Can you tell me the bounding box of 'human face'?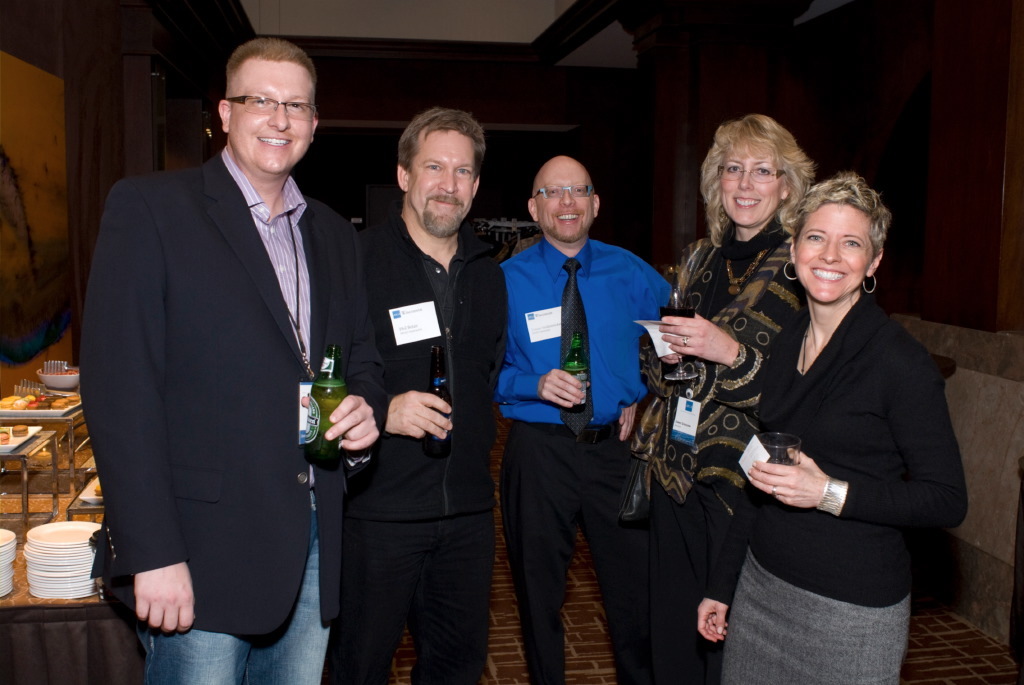
409, 128, 477, 236.
